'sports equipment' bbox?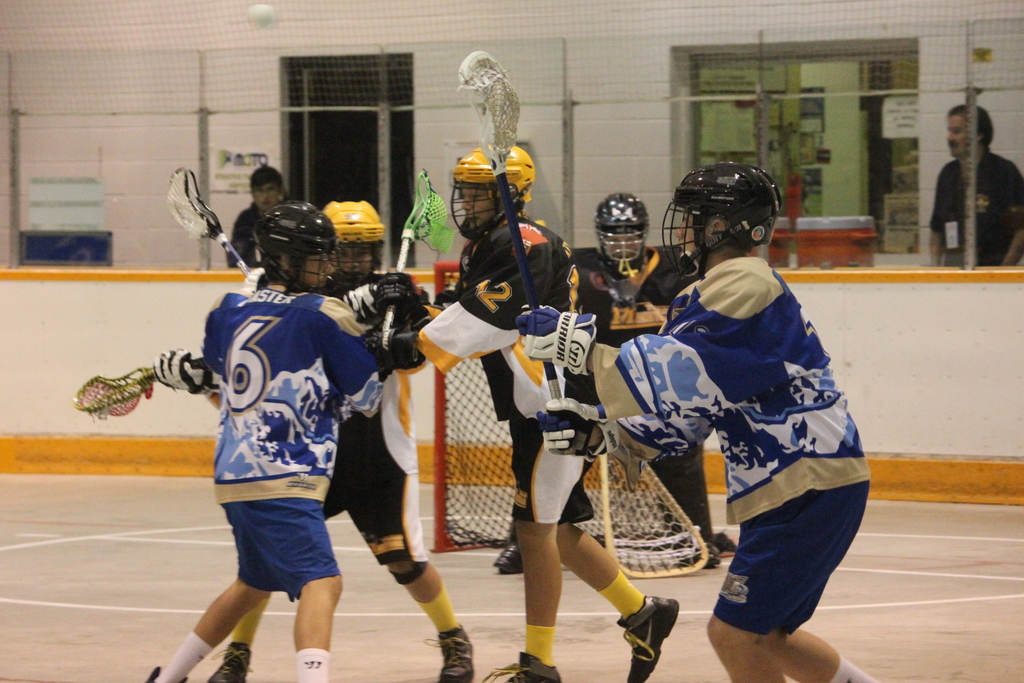
locate(323, 195, 385, 293)
